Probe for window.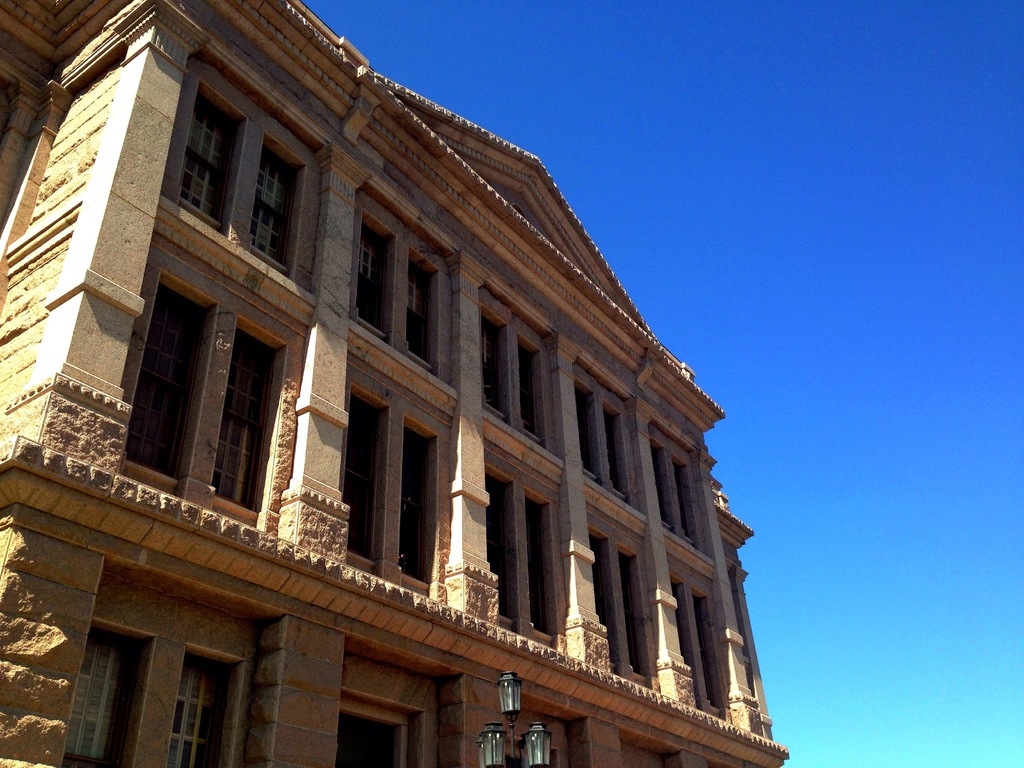
Probe result: [x1=489, y1=478, x2=513, y2=622].
